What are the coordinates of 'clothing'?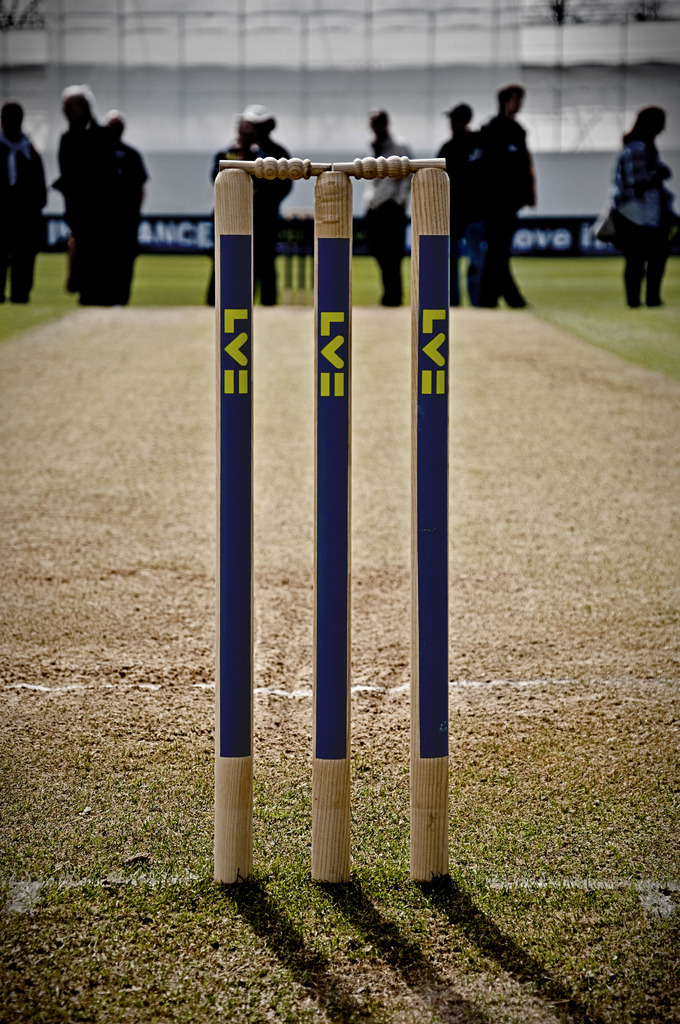
l=432, t=130, r=478, b=310.
